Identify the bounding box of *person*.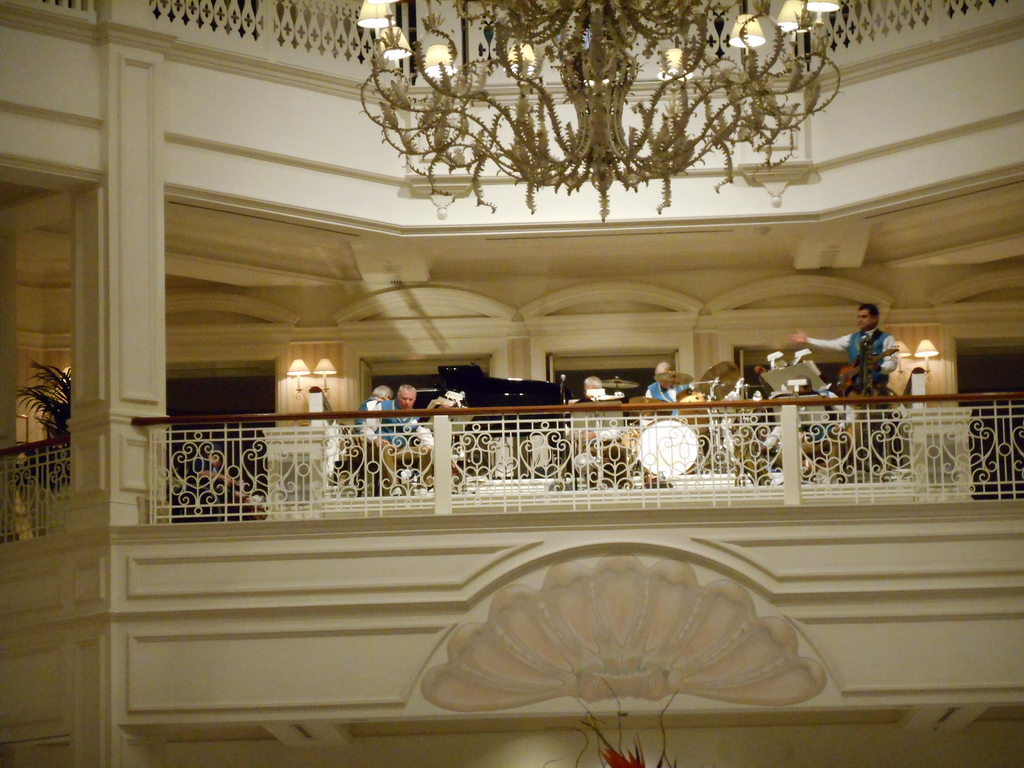
564:374:633:488.
